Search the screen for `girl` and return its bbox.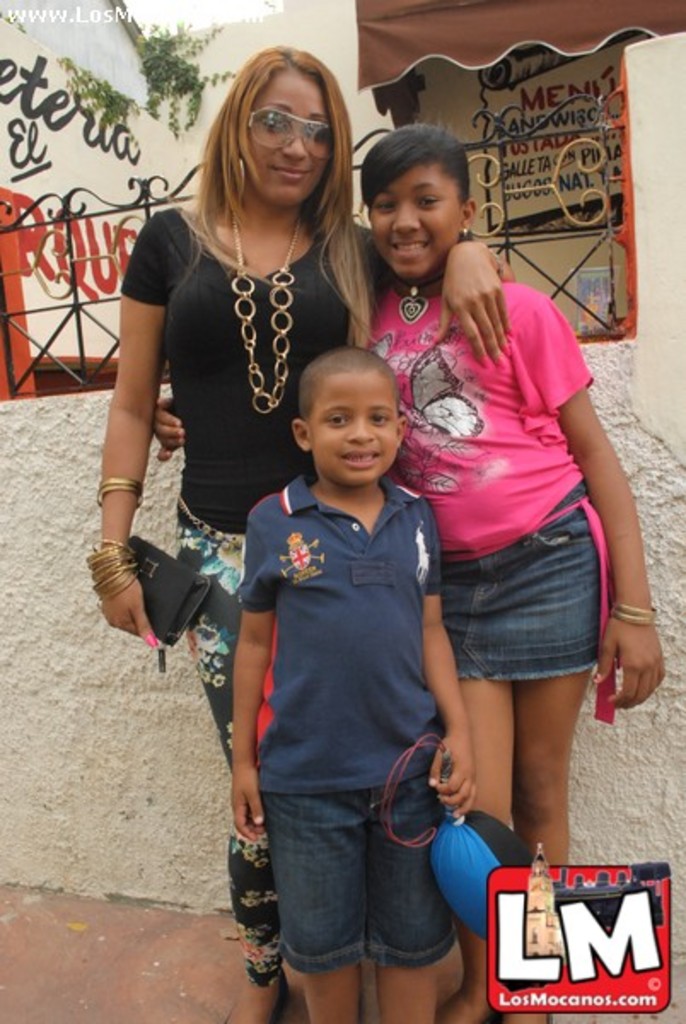
Found: <box>155,114,666,1022</box>.
